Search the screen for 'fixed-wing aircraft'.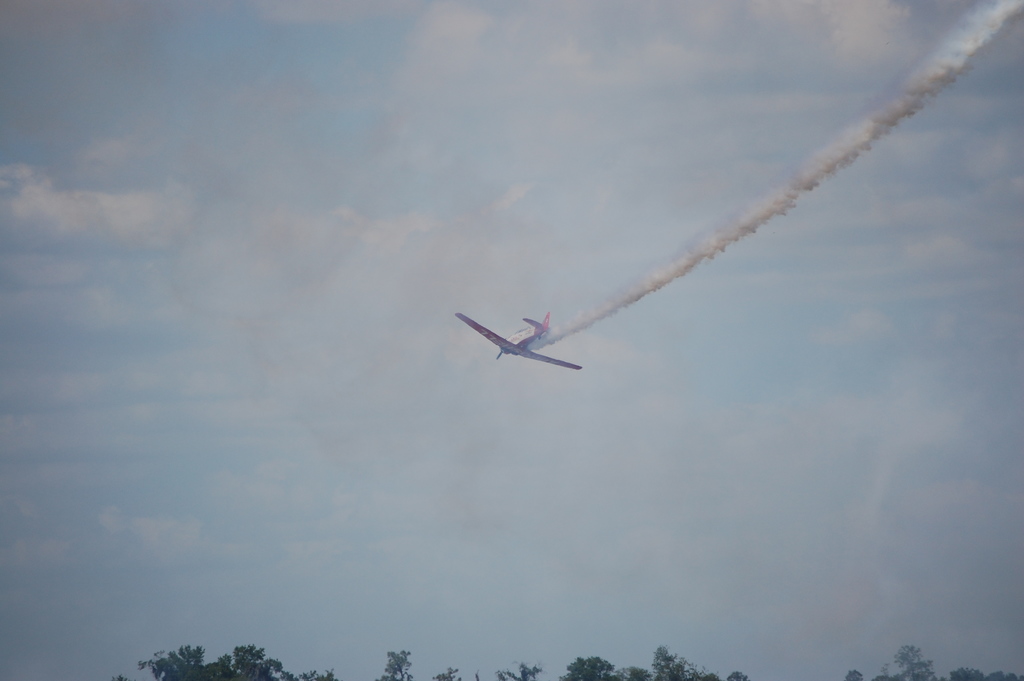
Found at <box>456,313,581,368</box>.
